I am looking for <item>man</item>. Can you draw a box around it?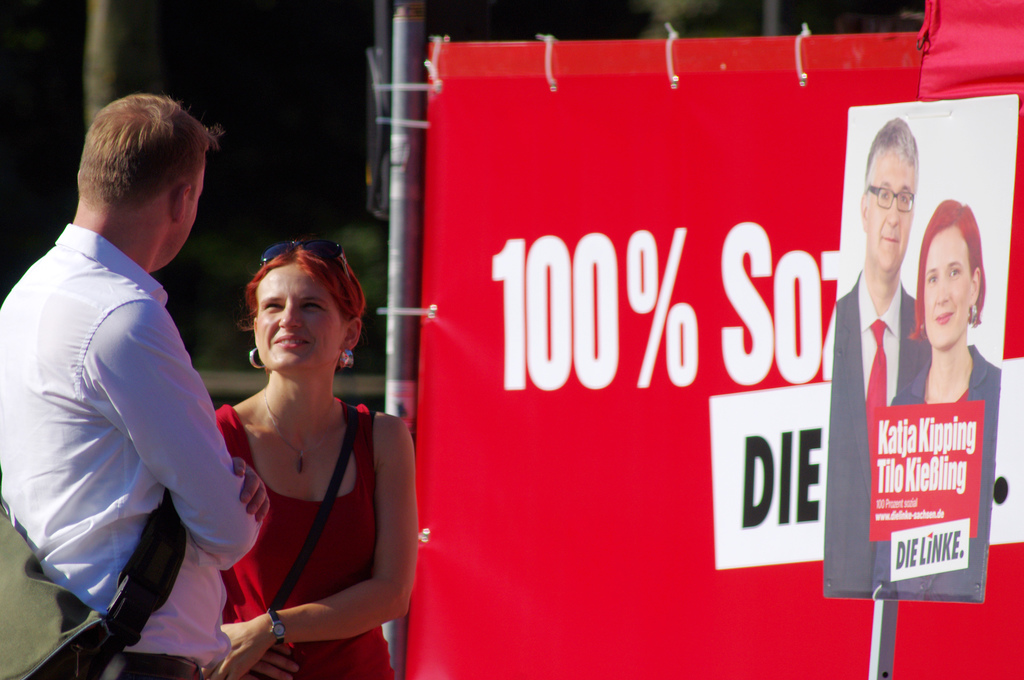
Sure, the bounding box is 822,117,929,599.
